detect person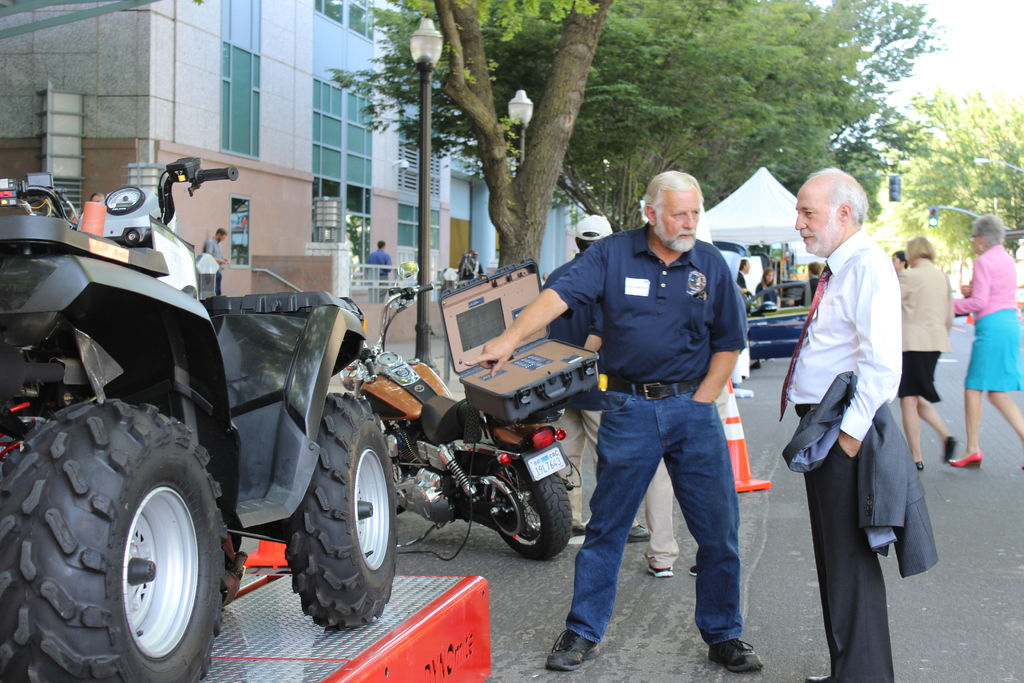
{"x1": 779, "y1": 168, "x2": 900, "y2": 682}
